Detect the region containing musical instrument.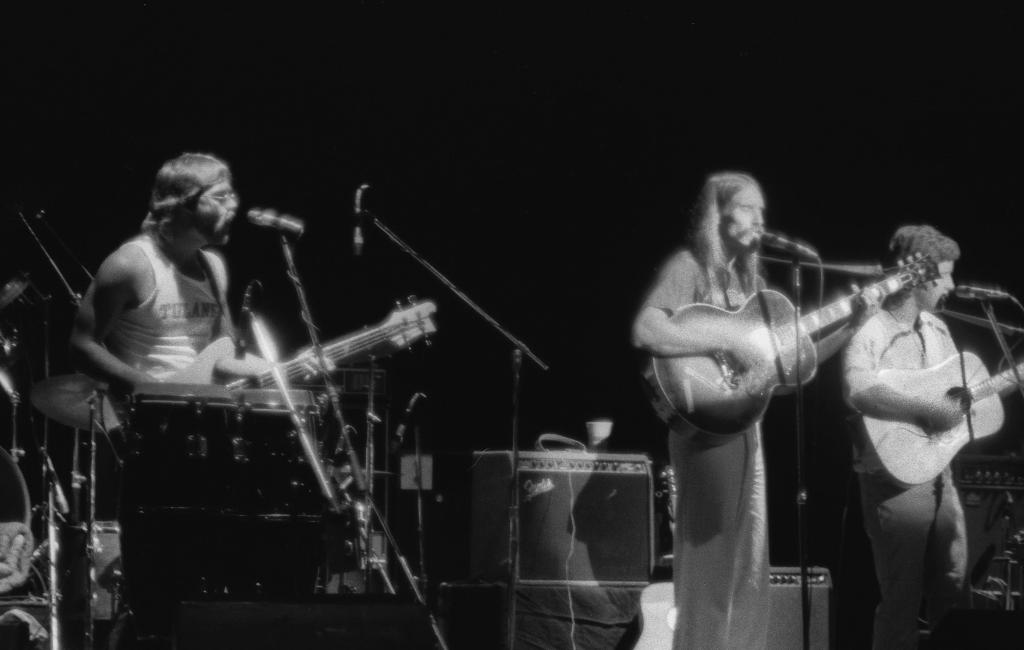
838/333/1023/500.
